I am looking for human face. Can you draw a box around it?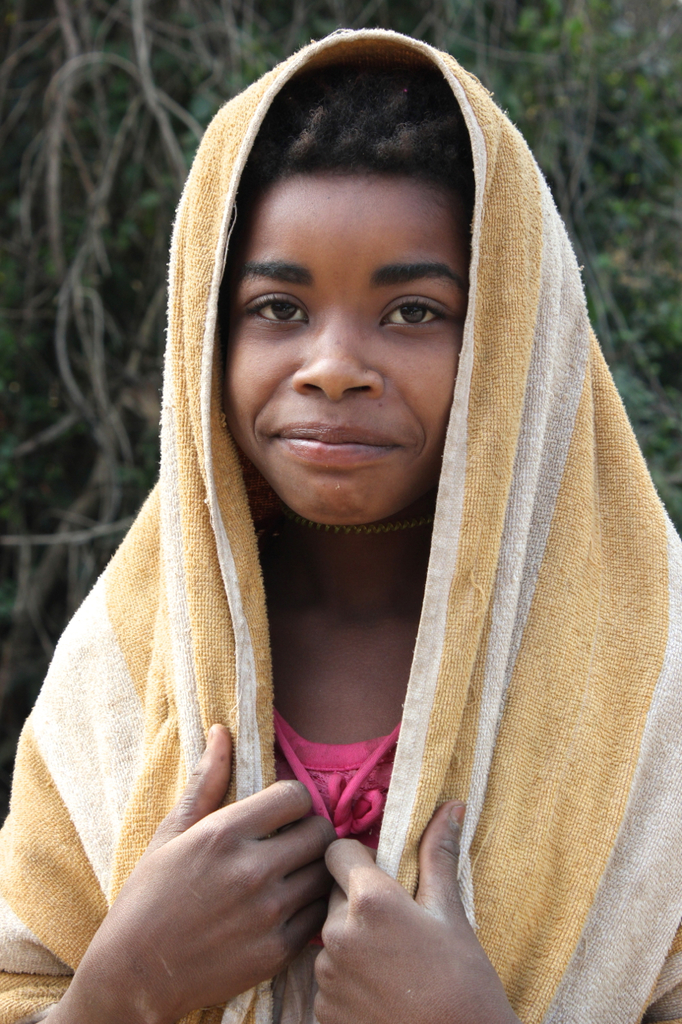
Sure, the bounding box is 218:165:462:524.
